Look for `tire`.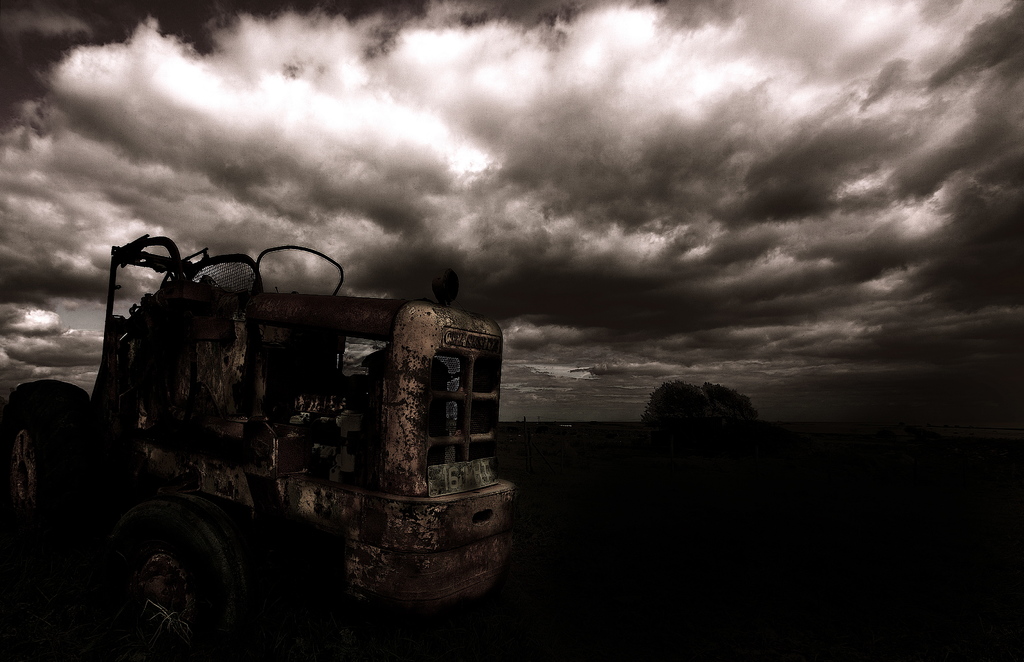
Found: Rect(105, 478, 257, 661).
